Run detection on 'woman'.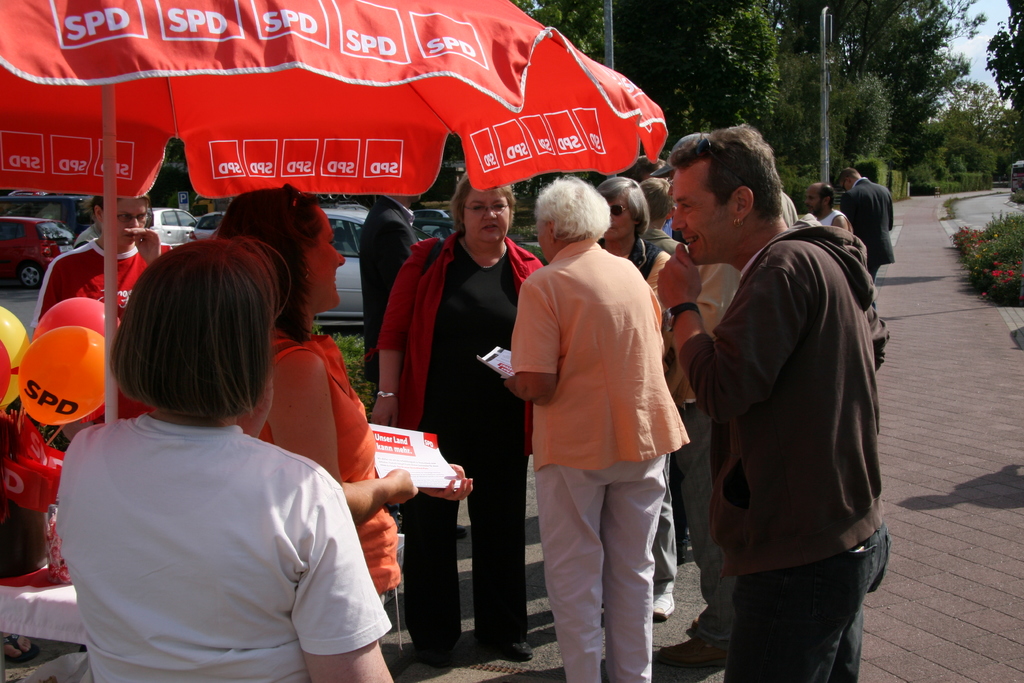
Result: pyautogui.locateOnScreen(368, 167, 543, 661).
